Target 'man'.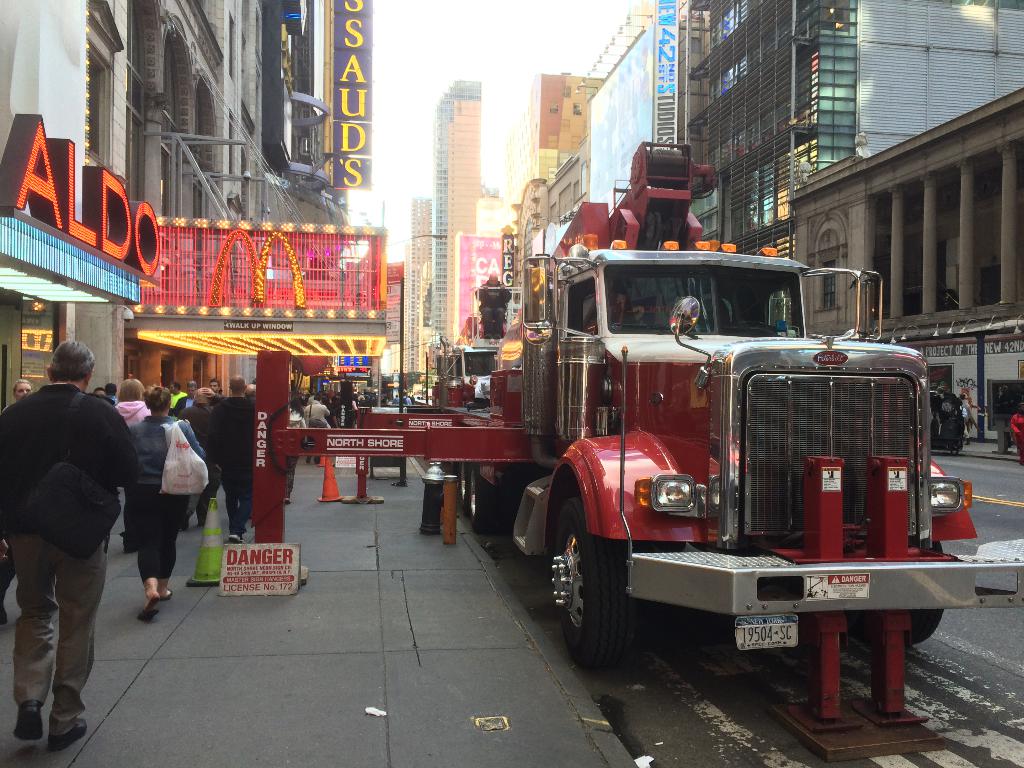
Target region: 95:385:106:399.
